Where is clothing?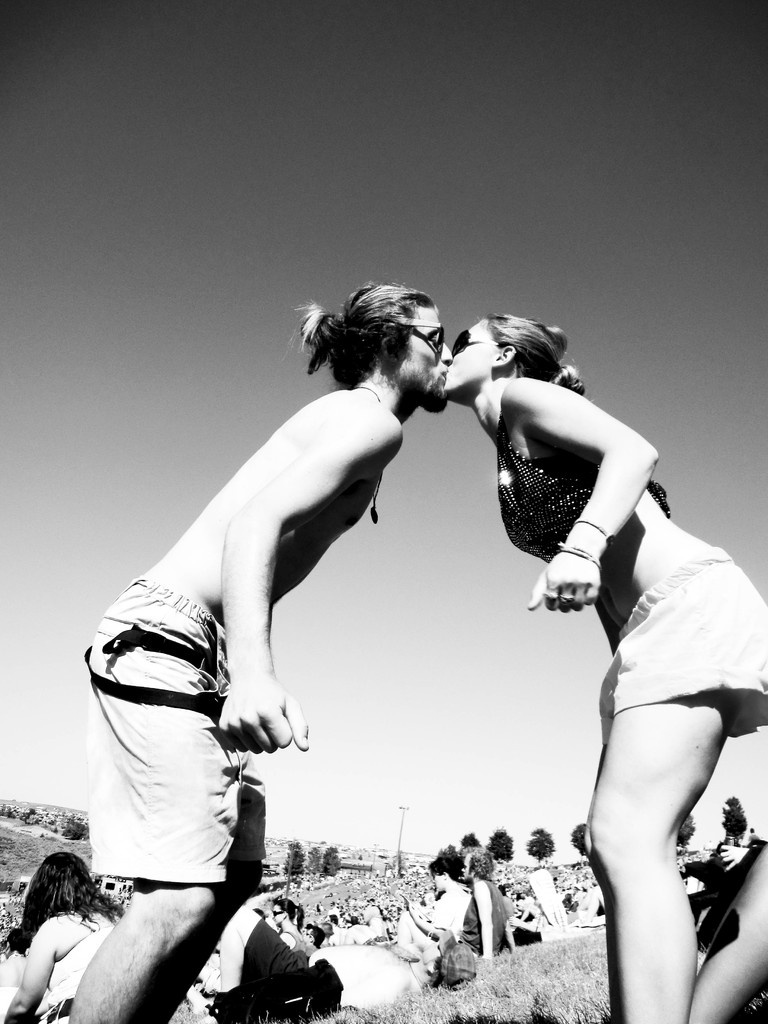
(x1=461, y1=877, x2=510, y2=958).
